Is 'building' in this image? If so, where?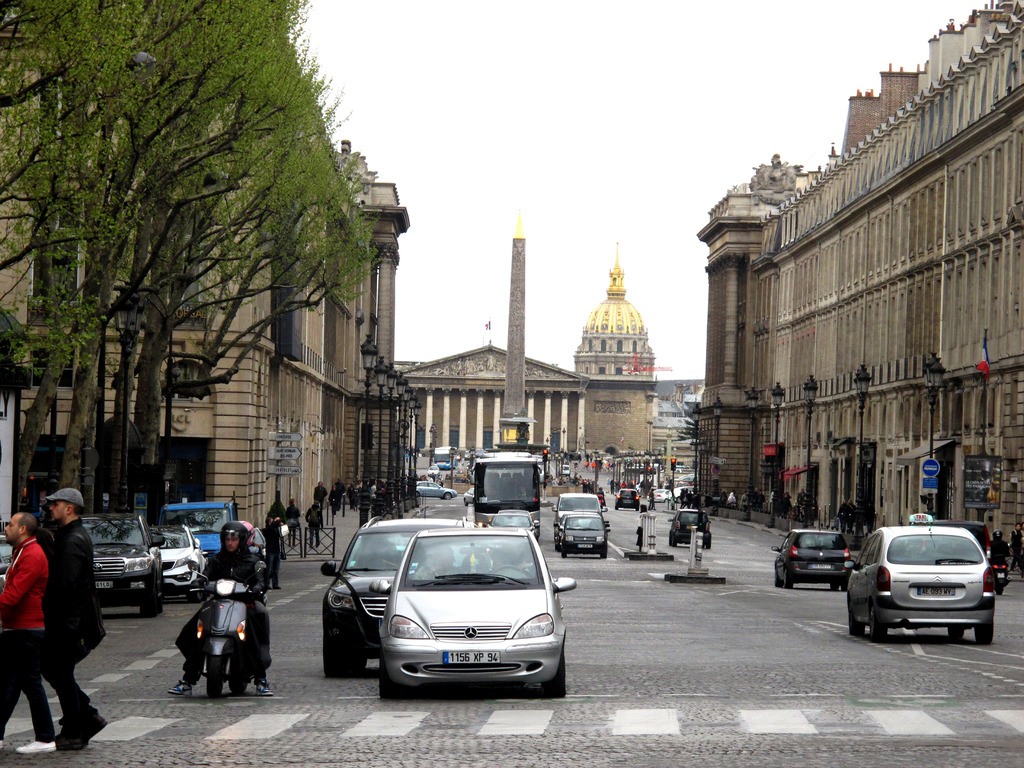
Yes, at {"left": 694, "top": 0, "right": 1023, "bottom": 566}.
